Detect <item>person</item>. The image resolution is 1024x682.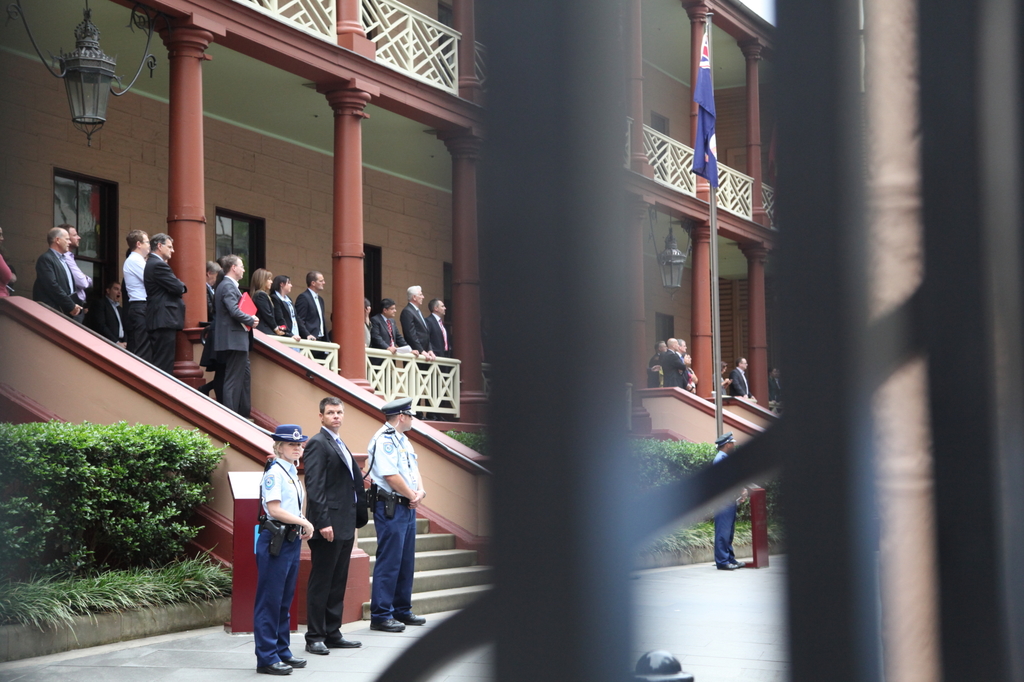
BBox(707, 427, 749, 568).
